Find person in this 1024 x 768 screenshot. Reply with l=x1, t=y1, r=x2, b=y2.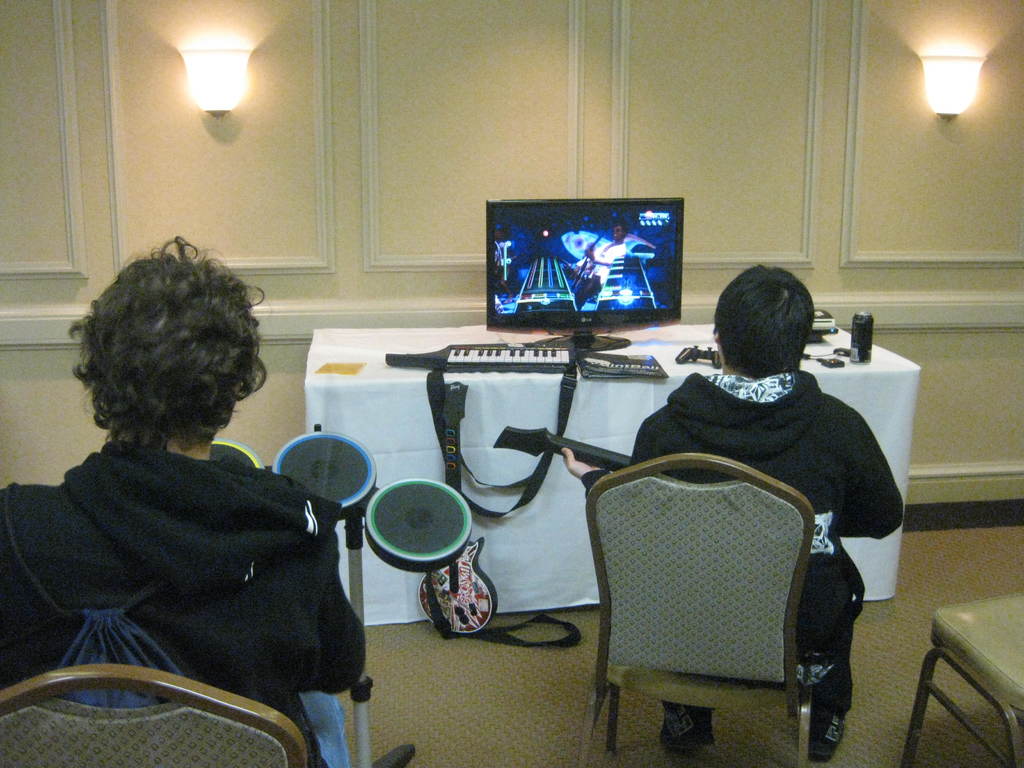
l=561, t=266, r=902, b=760.
